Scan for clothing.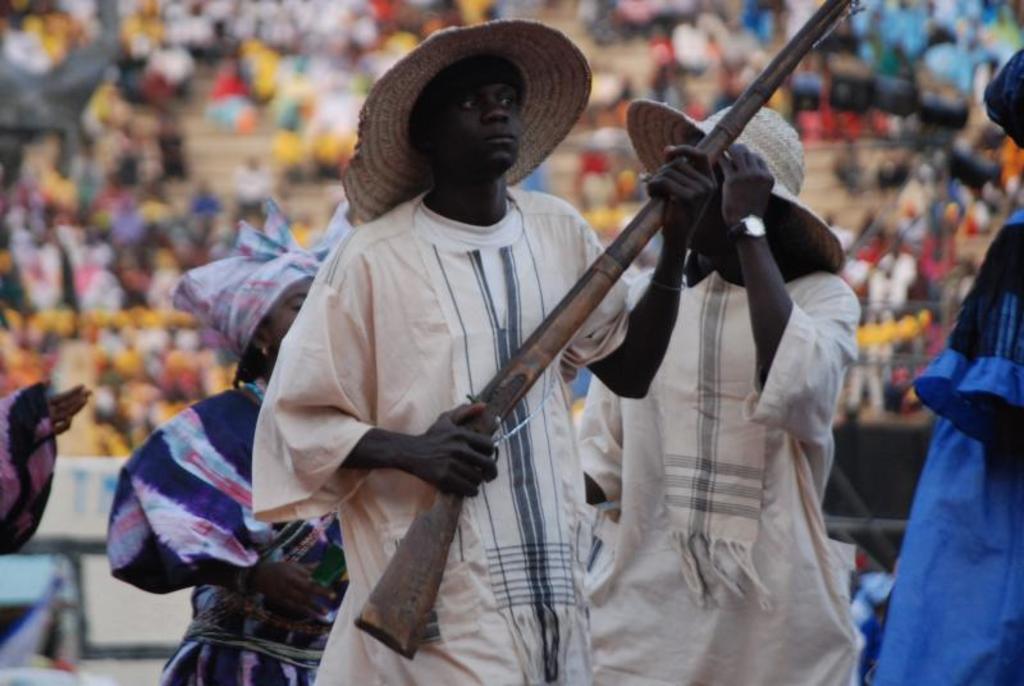
Scan result: x1=251, y1=198, x2=628, y2=685.
